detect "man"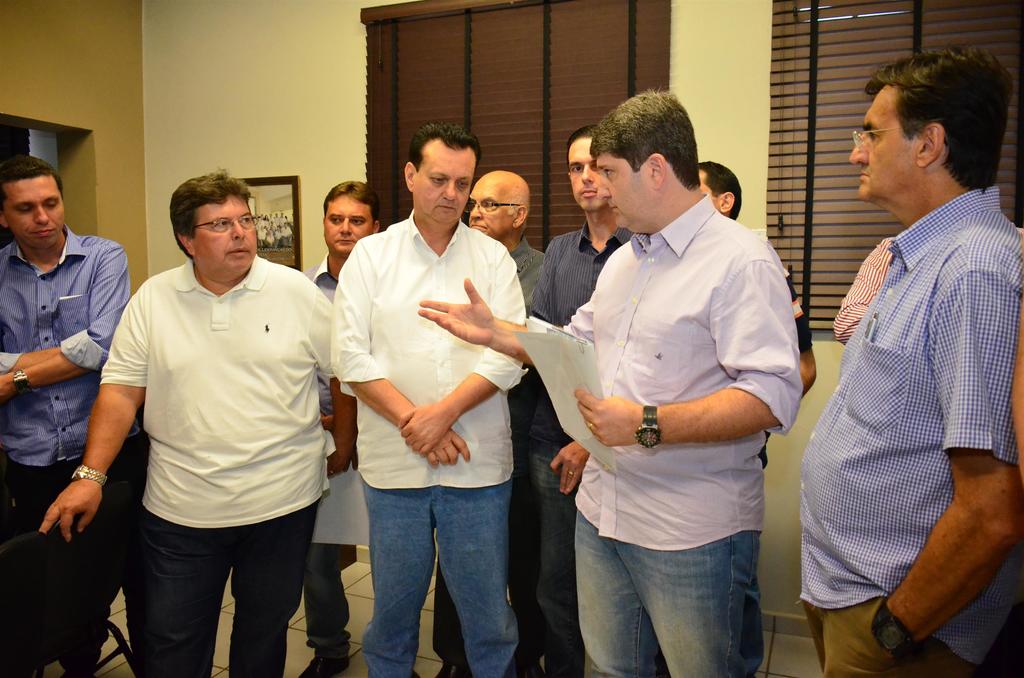
[832,223,1023,347]
